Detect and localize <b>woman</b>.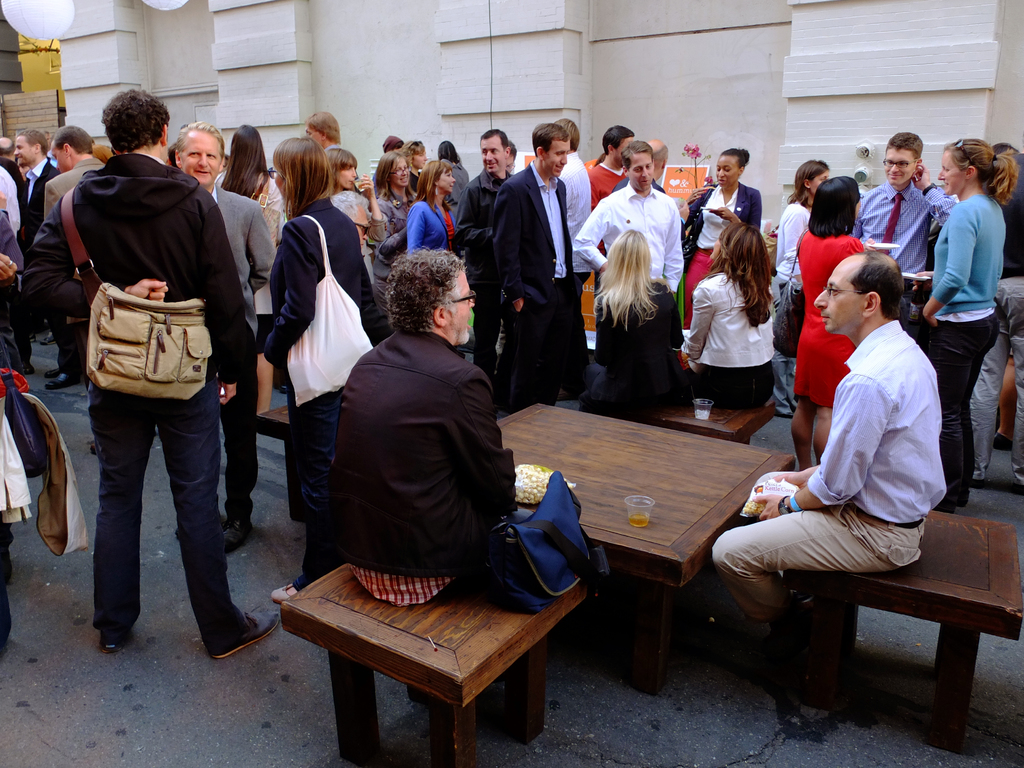
Localized at [x1=251, y1=132, x2=367, y2=525].
